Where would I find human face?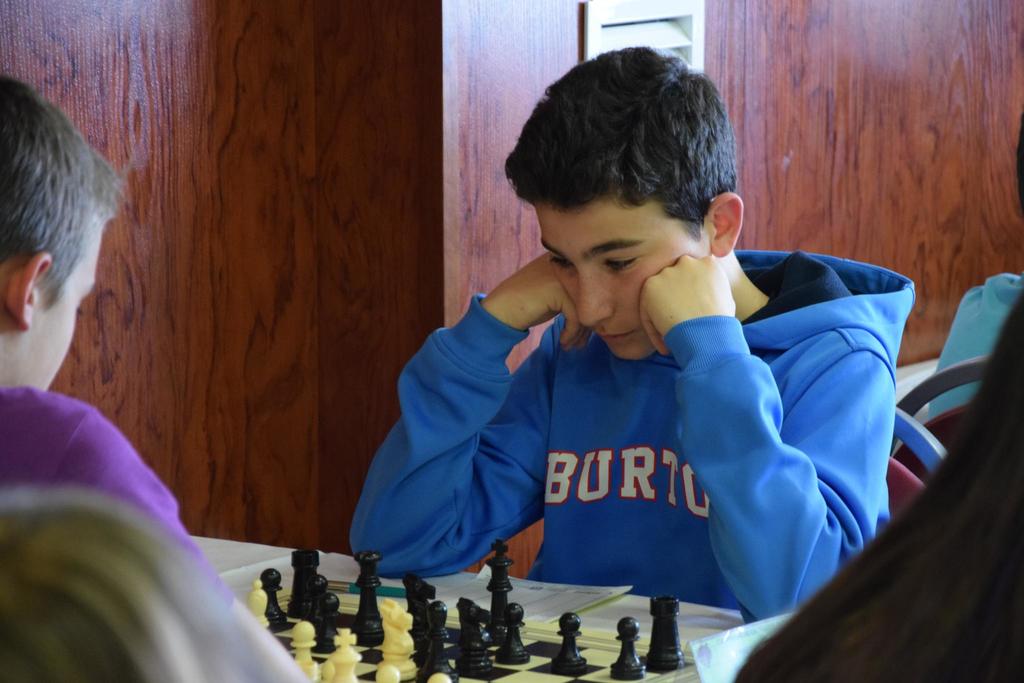
At [x1=539, y1=204, x2=714, y2=363].
